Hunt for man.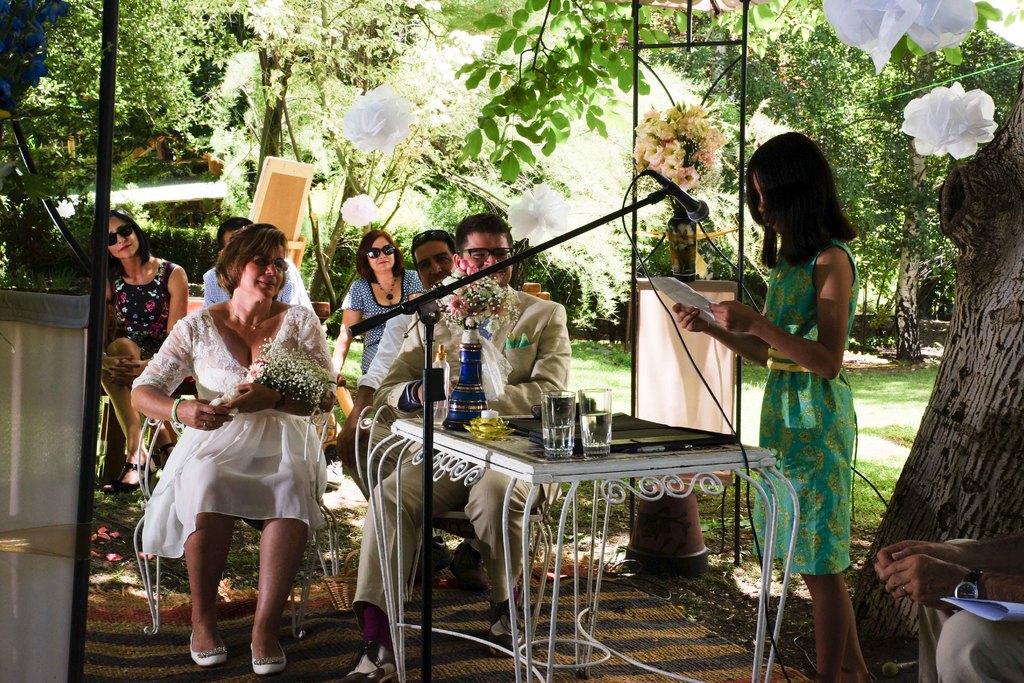
Hunted down at 345/213/573/682.
